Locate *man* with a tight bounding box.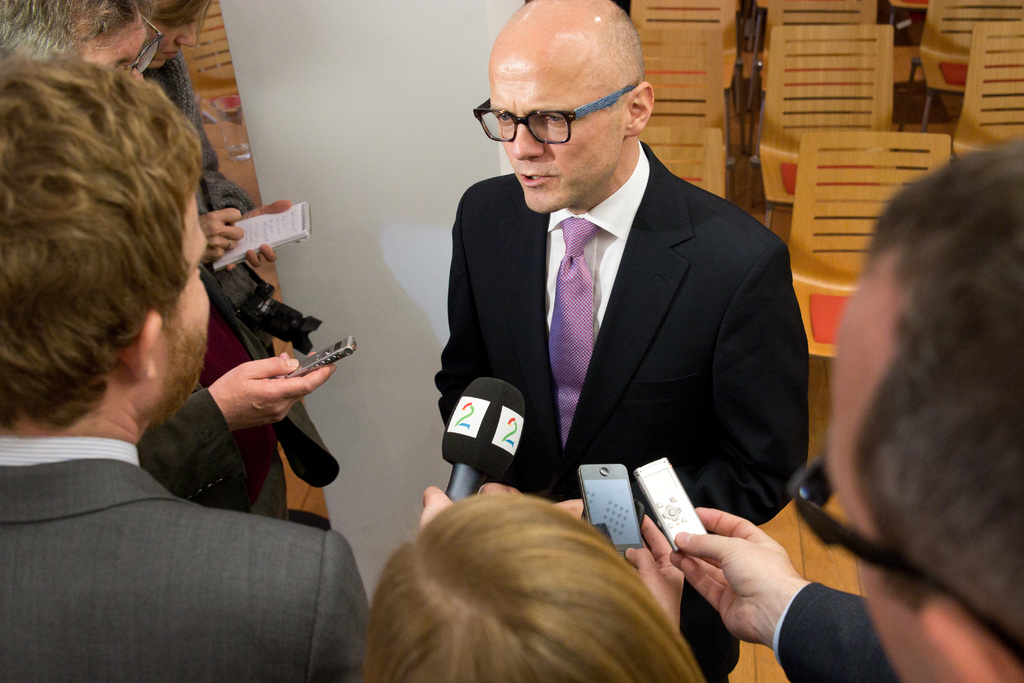
(415,22,819,605).
